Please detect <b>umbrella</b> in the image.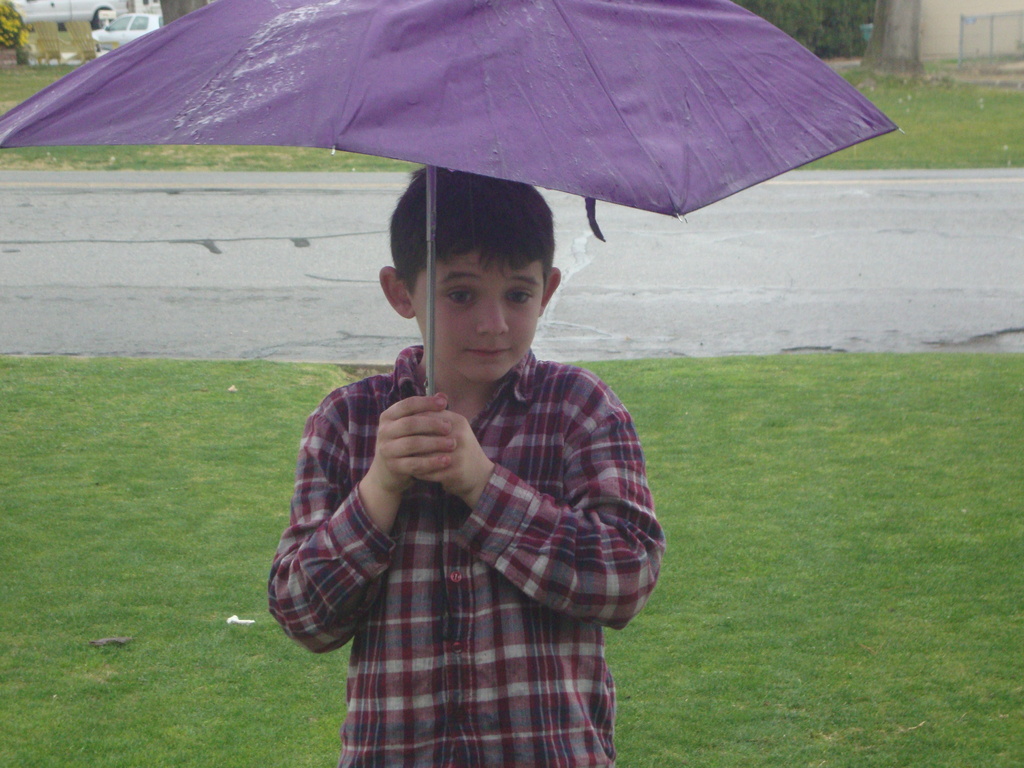
l=0, t=0, r=902, b=483.
